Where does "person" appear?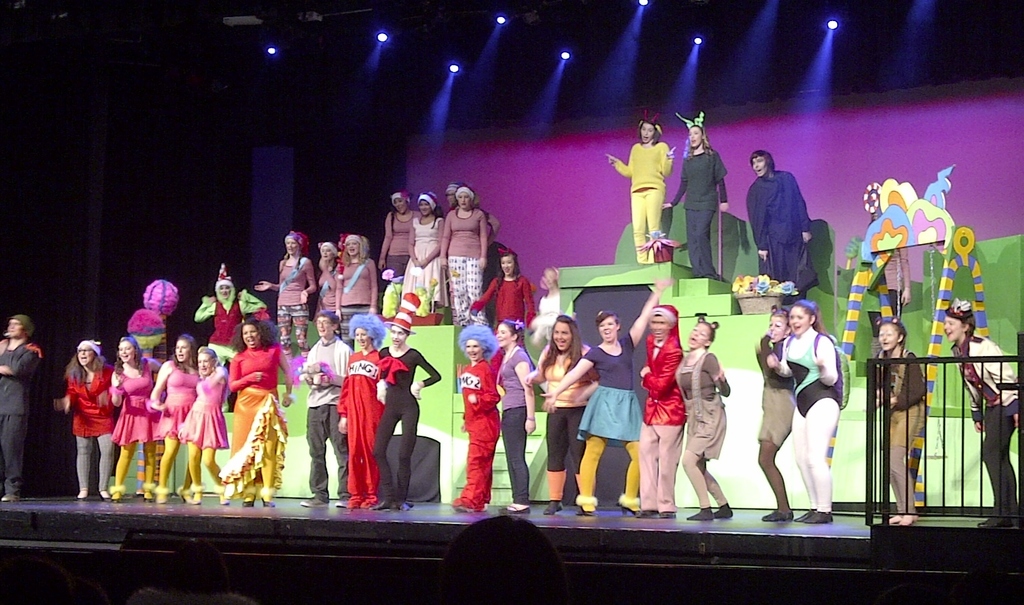
Appears at left=376, top=292, right=443, bottom=508.
